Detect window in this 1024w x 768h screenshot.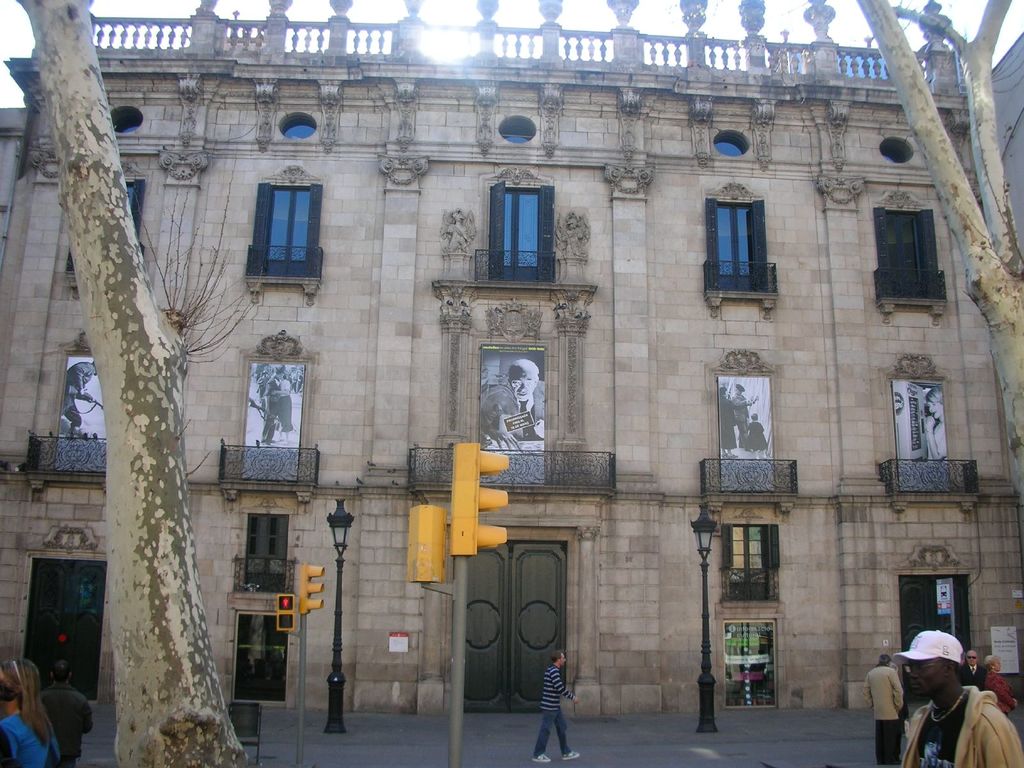
Detection: detection(709, 192, 767, 289).
